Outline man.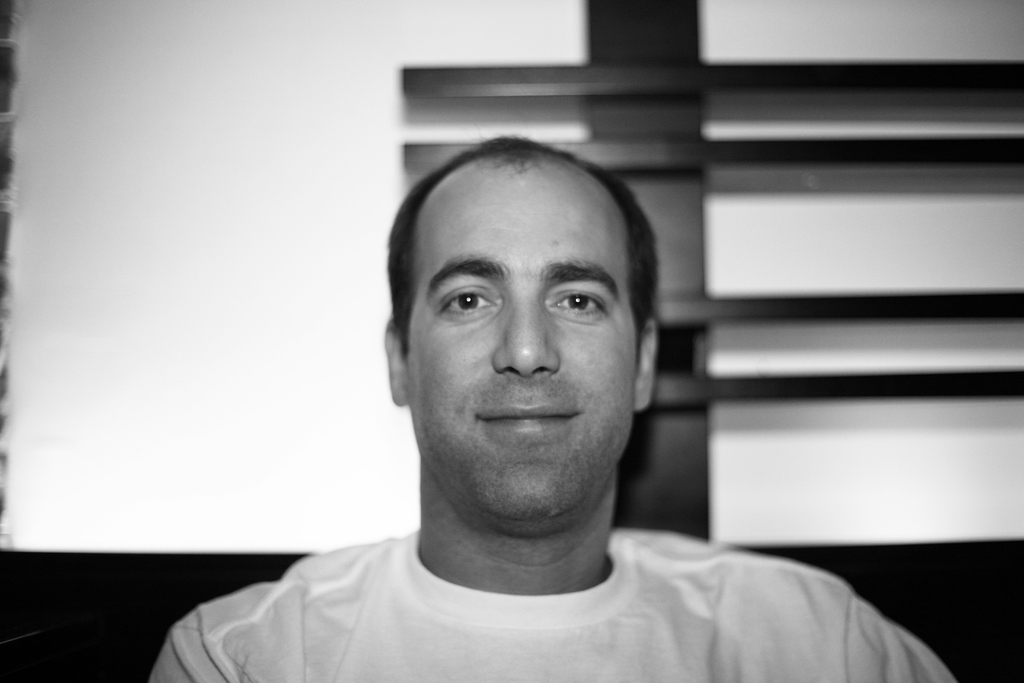
Outline: [left=145, top=136, right=962, bottom=682].
